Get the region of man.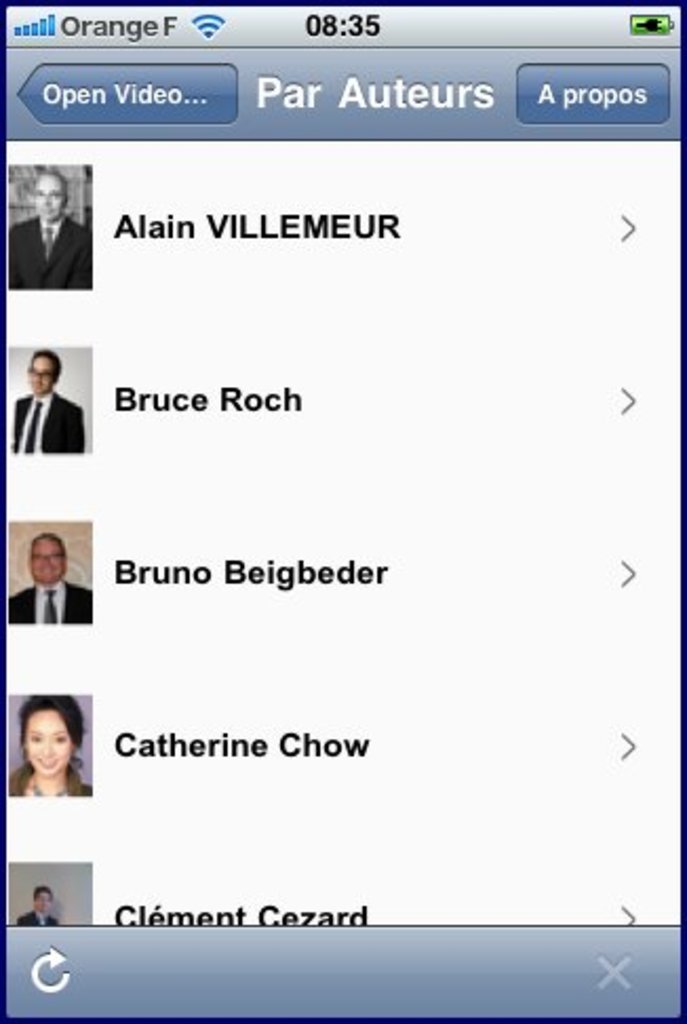
region(11, 350, 89, 457).
